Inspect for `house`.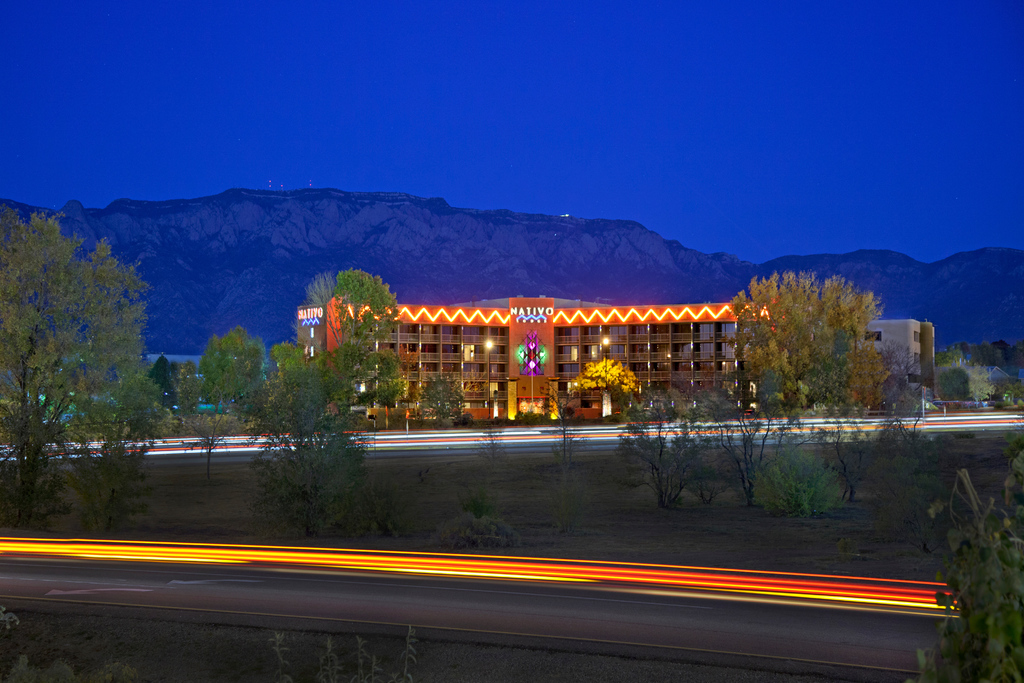
Inspection: BBox(841, 304, 942, 409).
